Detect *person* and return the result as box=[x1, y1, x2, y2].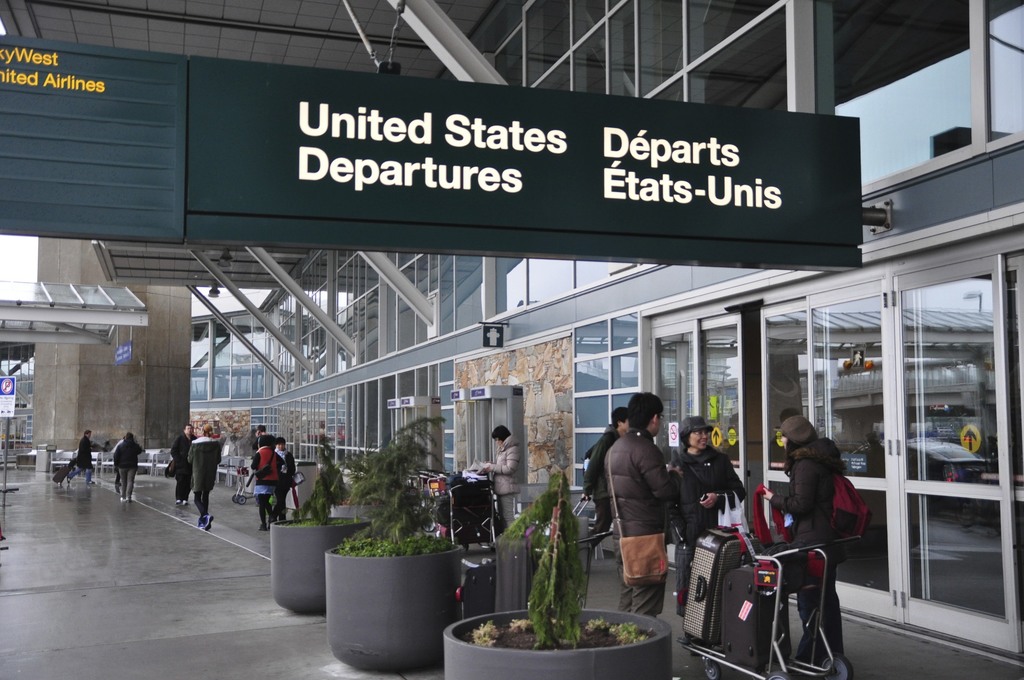
box=[669, 415, 744, 621].
